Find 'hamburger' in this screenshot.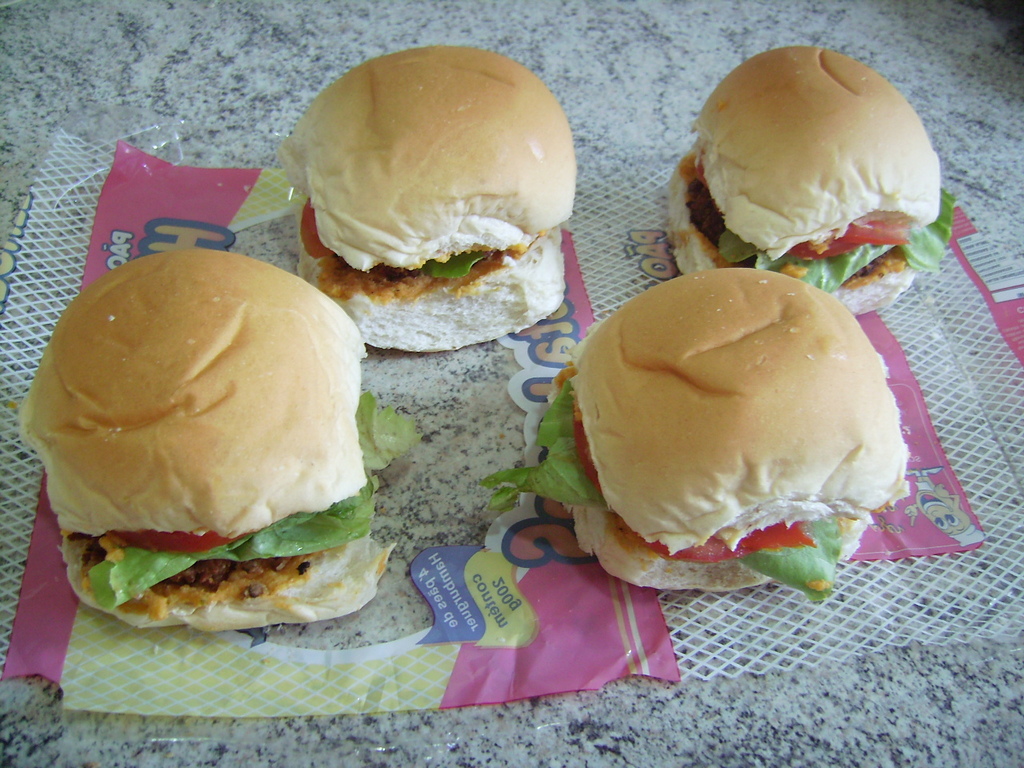
The bounding box for 'hamburger' is 19/249/425/635.
